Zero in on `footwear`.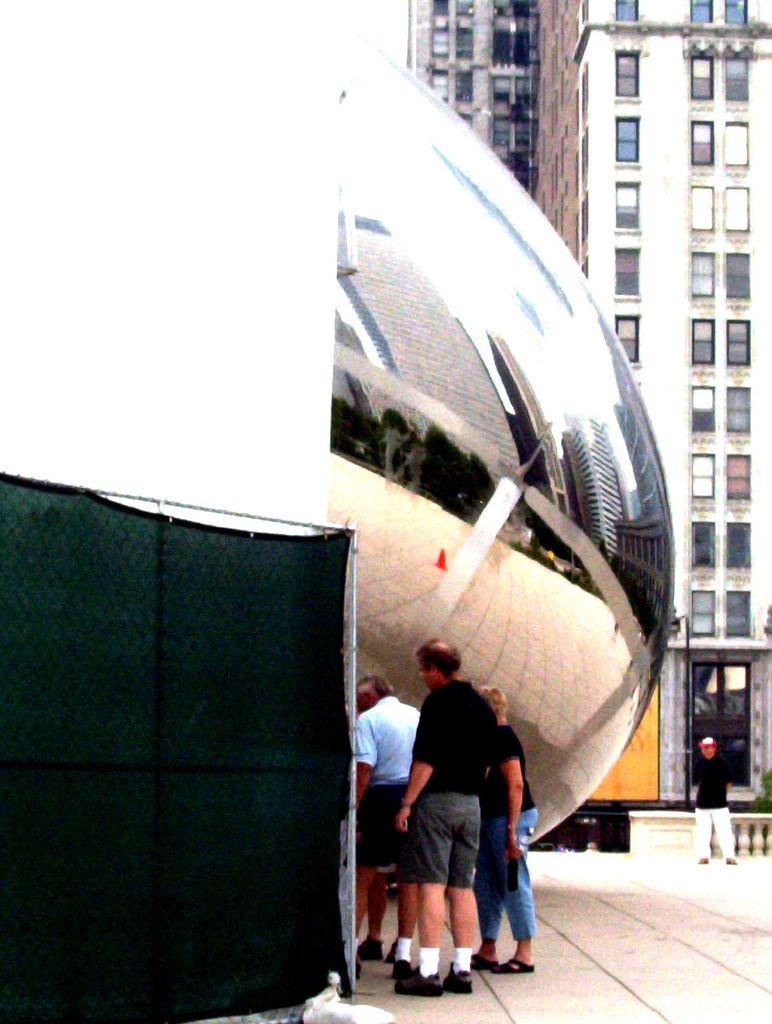
Zeroed in: (left=446, top=960, right=474, bottom=993).
